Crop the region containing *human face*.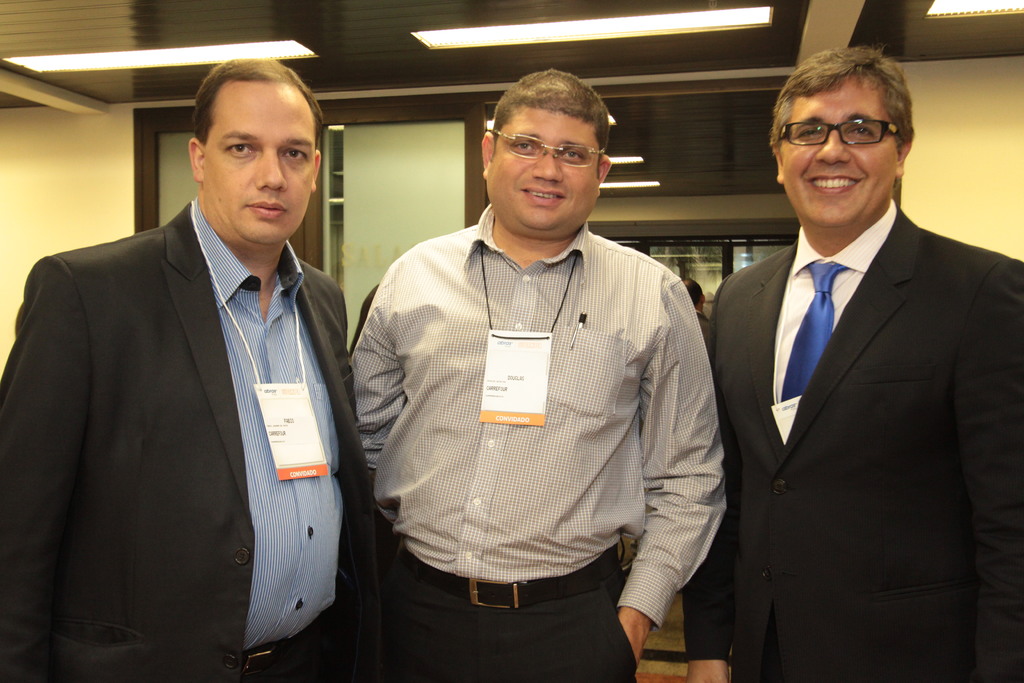
Crop region: select_region(489, 99, 601, 233).
